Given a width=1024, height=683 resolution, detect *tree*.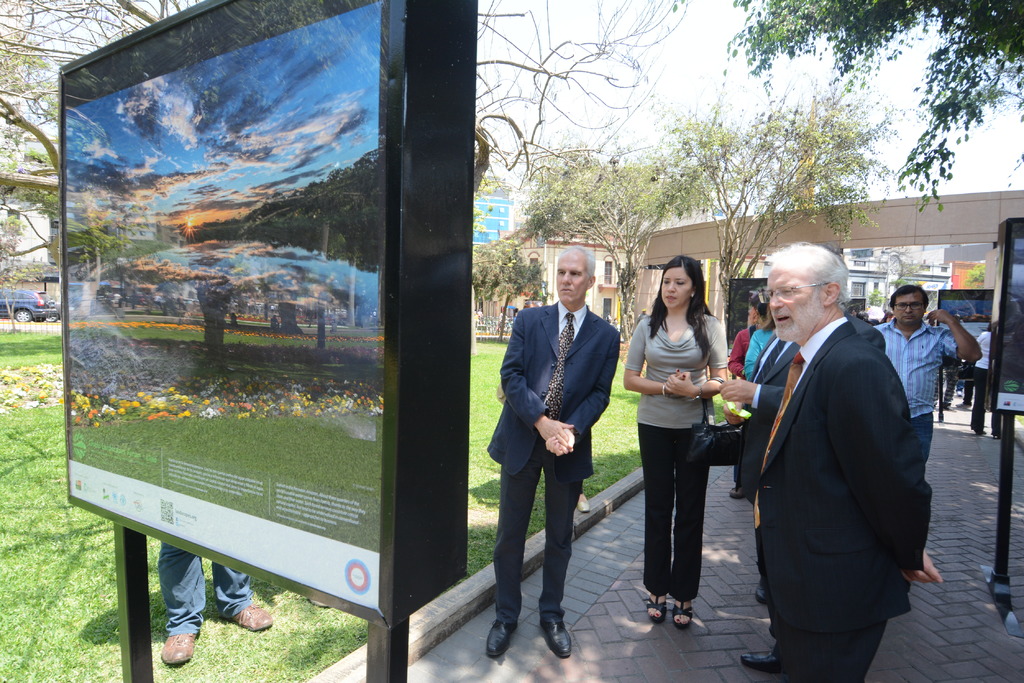
left=470, top=235, right=544, bottom=346.
